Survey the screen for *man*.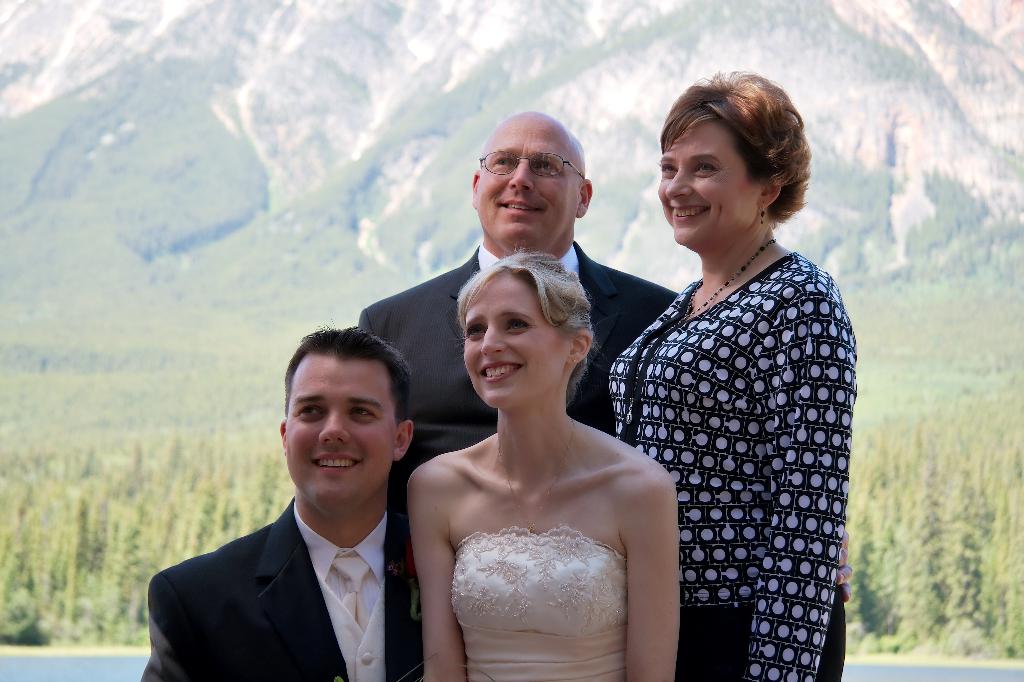
Survey found: pyautogui.locateOnScreen(142, 350, 445, 681).
